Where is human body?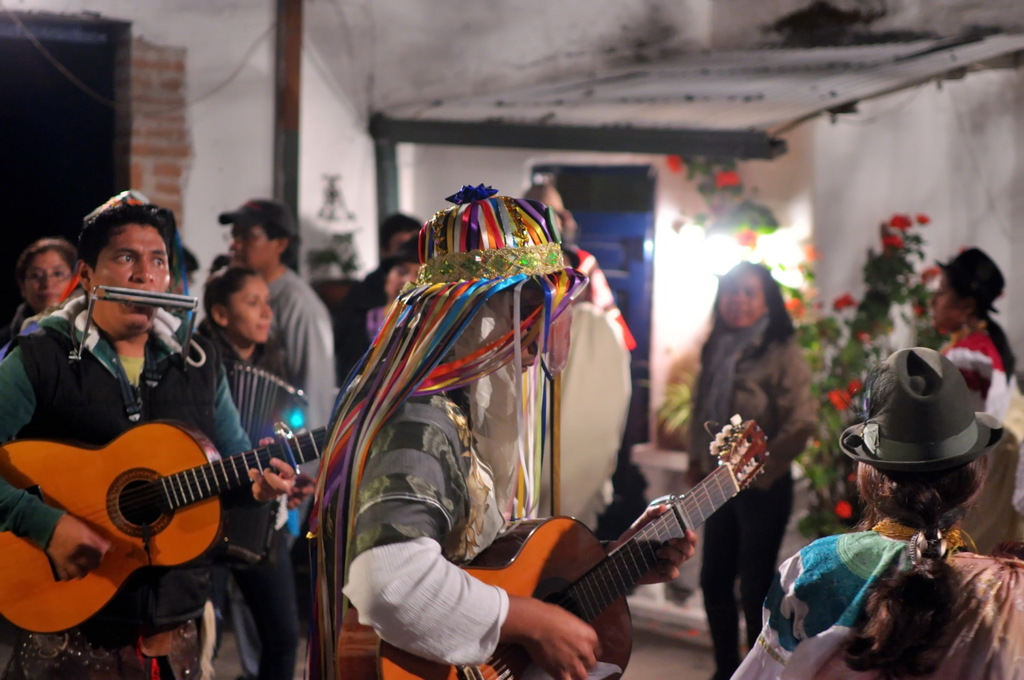
<box>739,345,1000,679</box>.
